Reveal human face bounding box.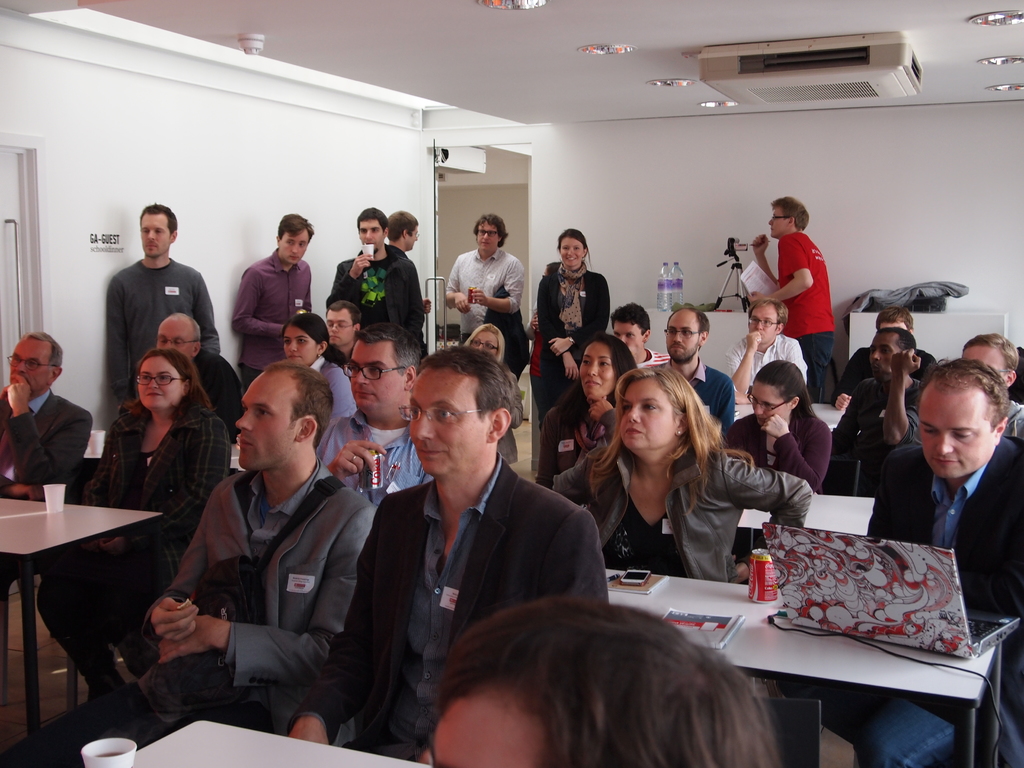
Revealed: pyautogui.locateOnScreen(664, 315, 697, 365).
